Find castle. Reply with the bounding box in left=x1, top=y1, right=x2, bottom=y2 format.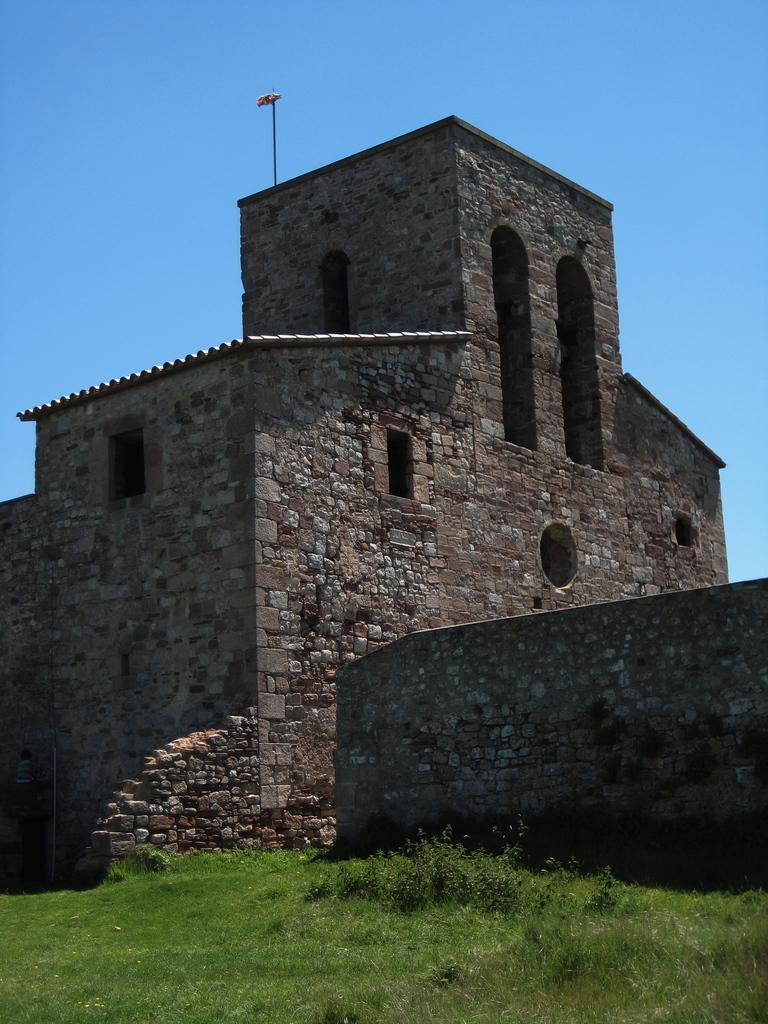
left=0, top=90, right=753, bottom=938.
